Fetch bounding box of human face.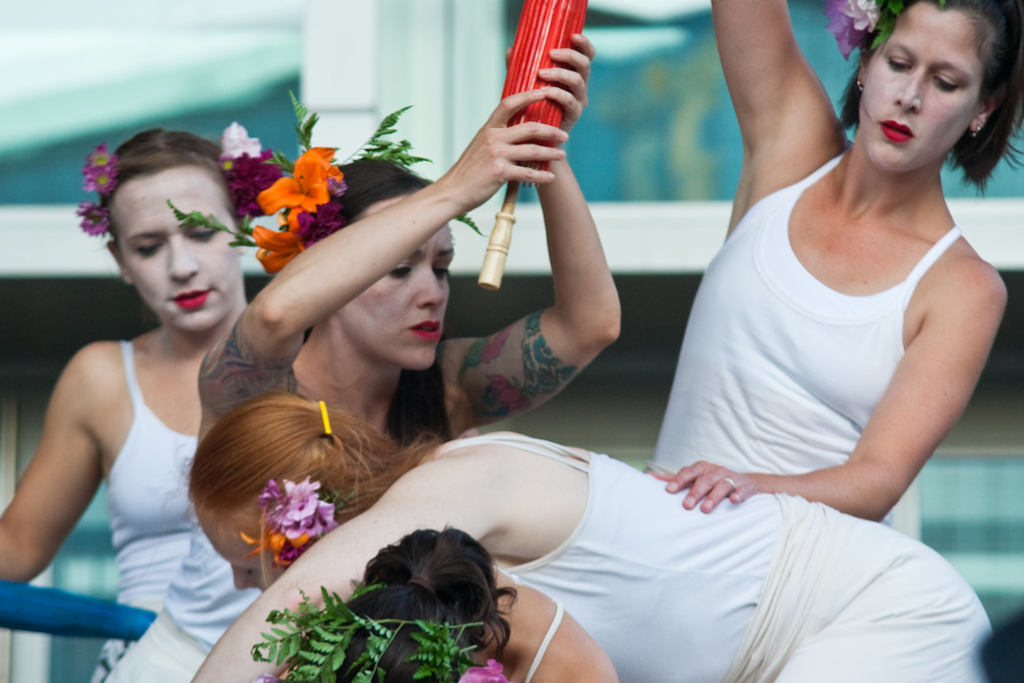
Bbox: l=115, t=167, r=238, b=340.
